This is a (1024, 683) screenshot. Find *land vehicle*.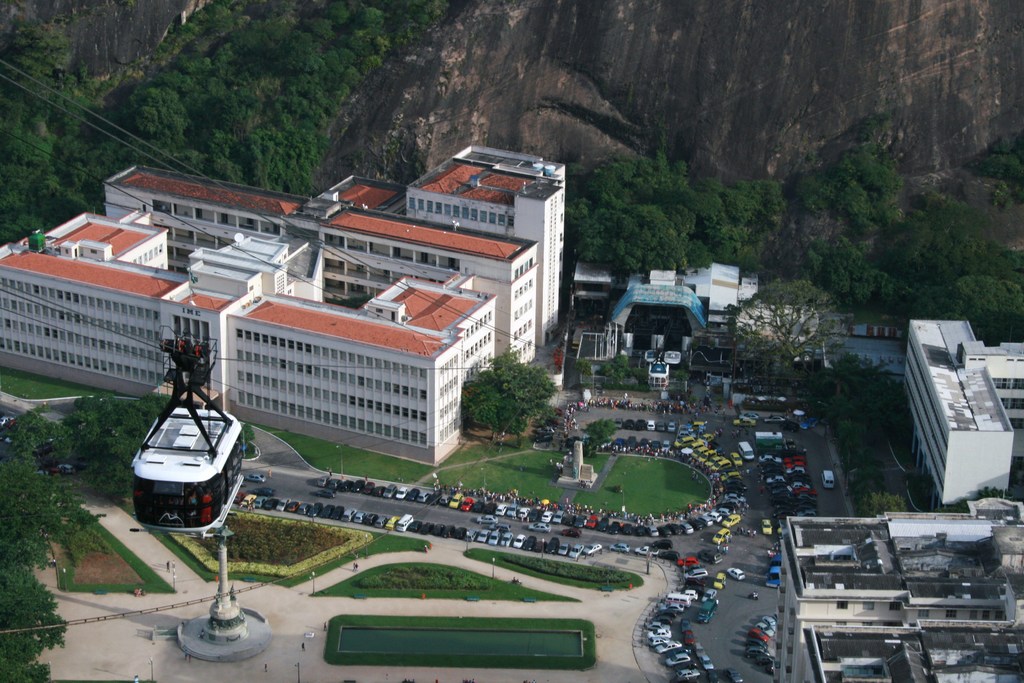
Bounding box: bbox=[648, 438, 661, 456].
